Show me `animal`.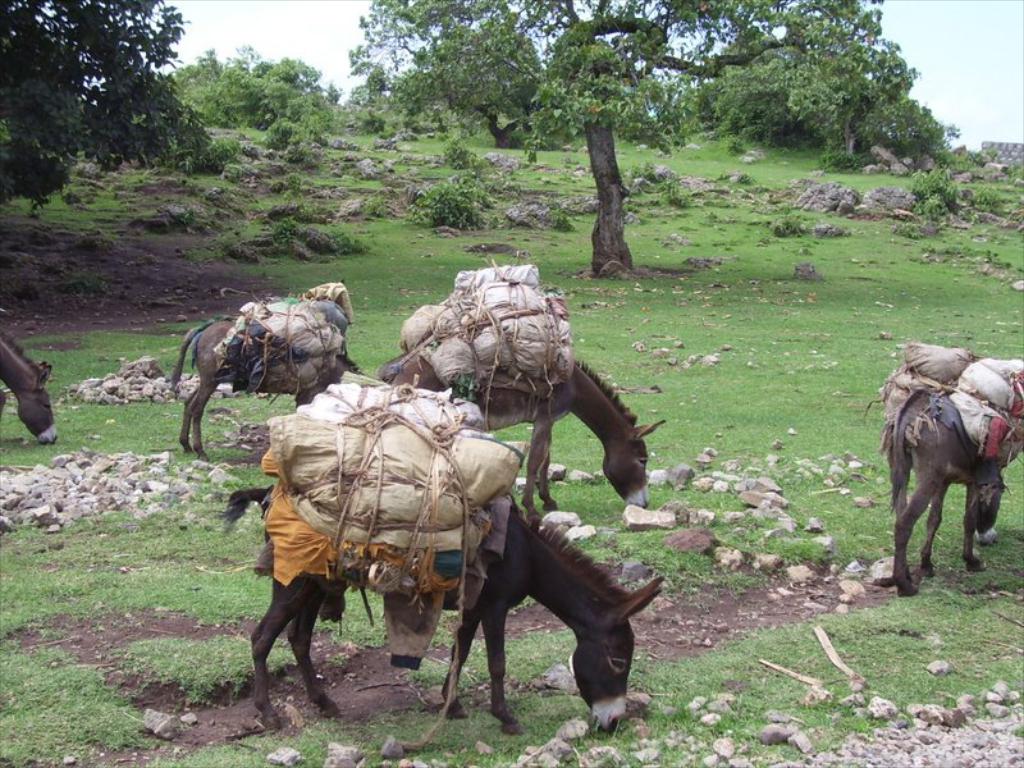
`animal` is here: <region>376, 351, 668, 520</region>.
